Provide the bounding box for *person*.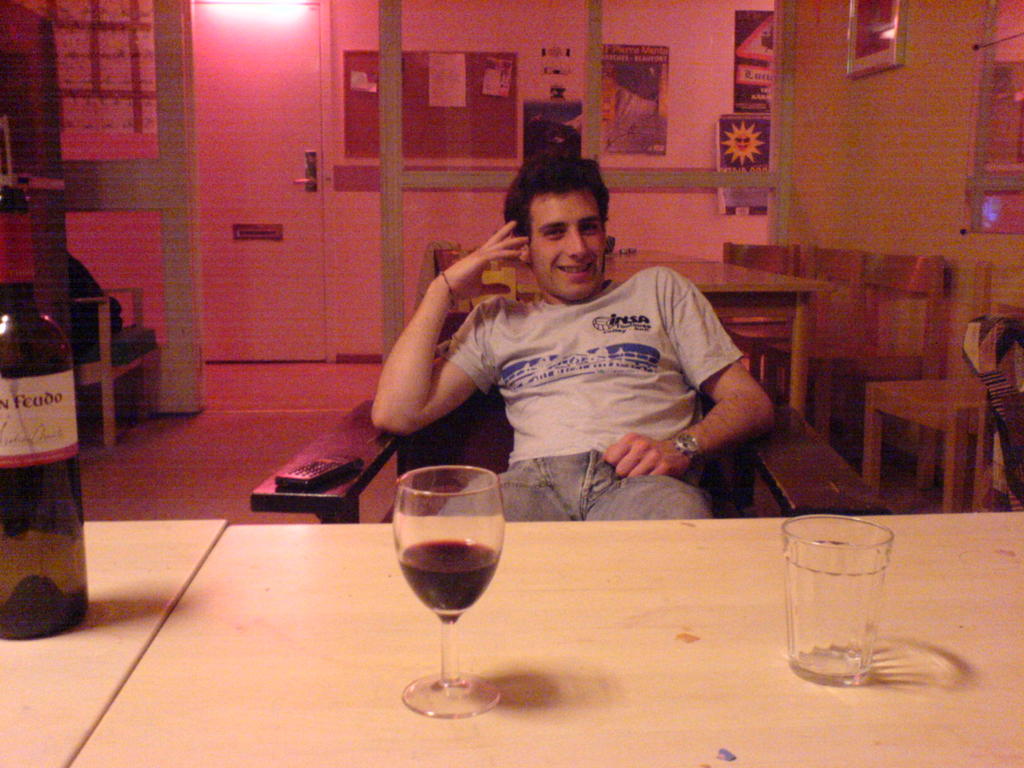
pyautogui.locateOnScreen(341, 175, 754, 536).
